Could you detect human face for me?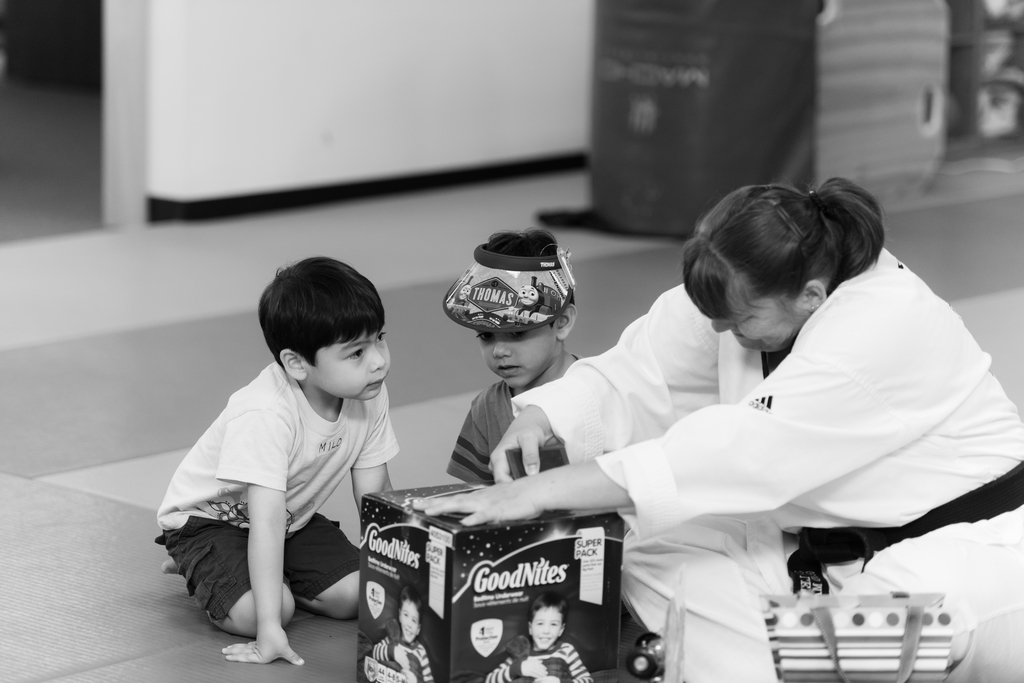
Detection result: region(705, 298, 796, 362).
